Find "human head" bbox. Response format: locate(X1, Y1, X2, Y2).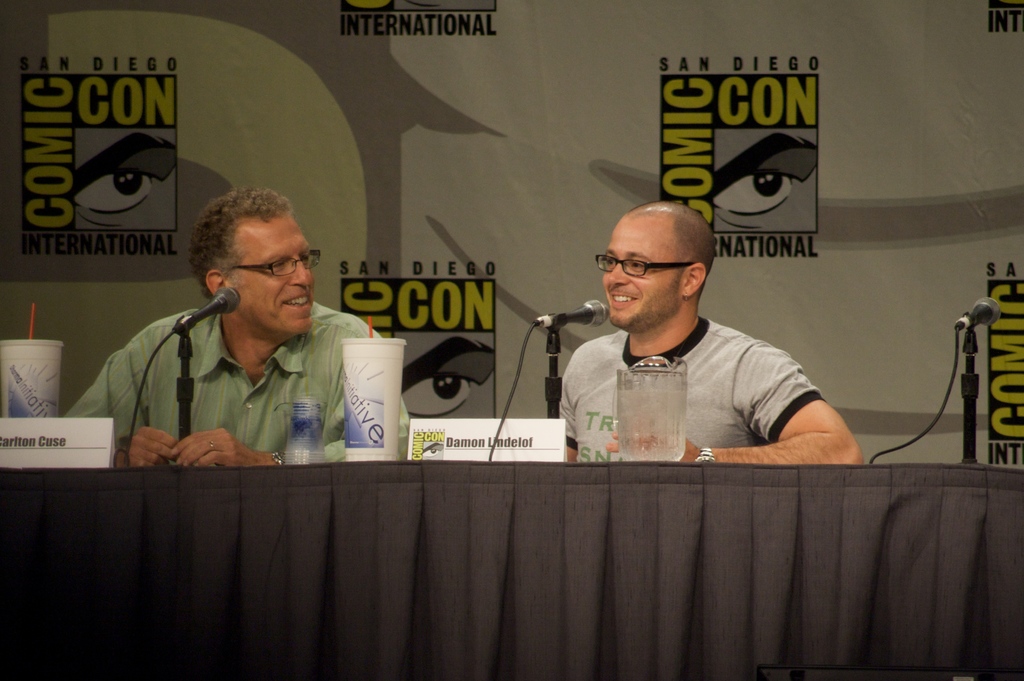
locate(596, 200, 714, 331).
